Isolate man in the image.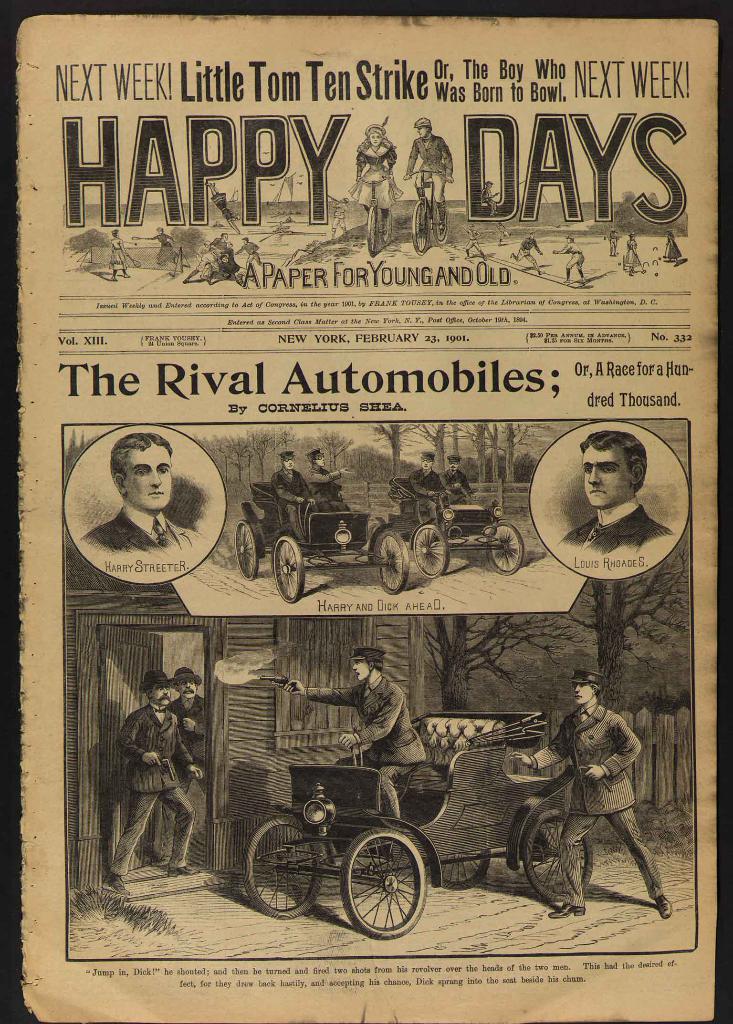
Isolated region: <box>85,430,208,556</box>.
